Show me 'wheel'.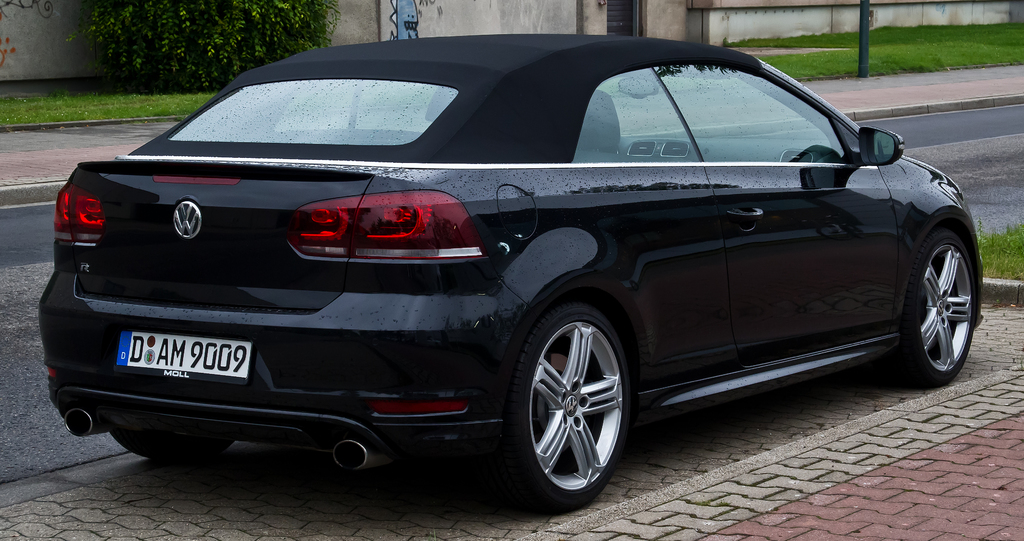
'wheel' is here: <box>892,230,977,391</box>.
